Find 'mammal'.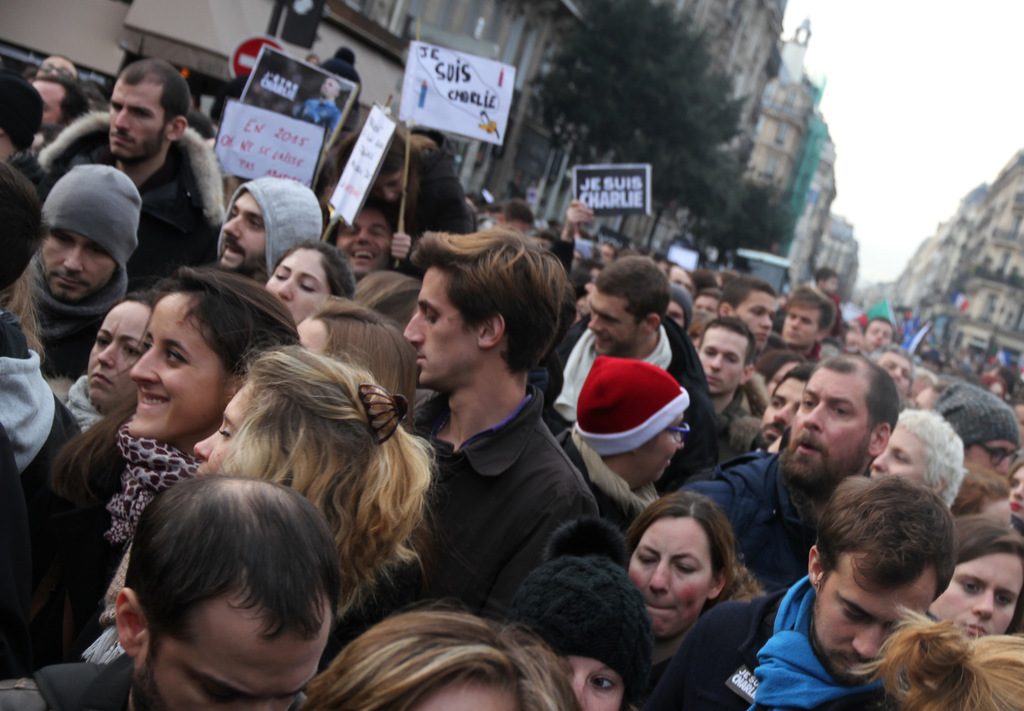
detection(754, 469, 1003, 701).
